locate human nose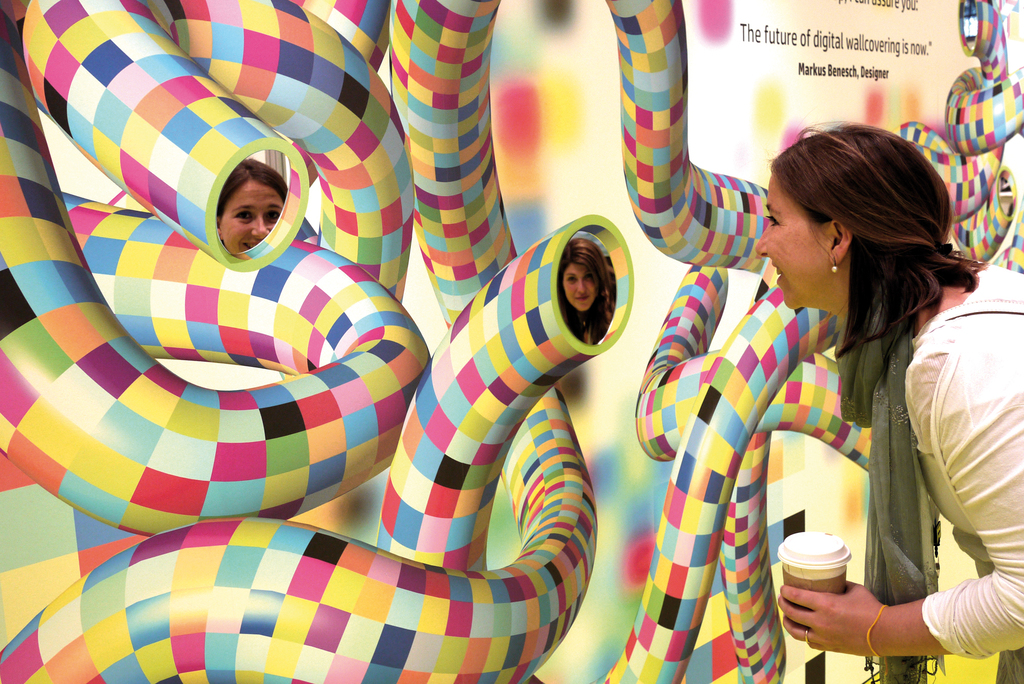
region(754, 217, 769, 261)
